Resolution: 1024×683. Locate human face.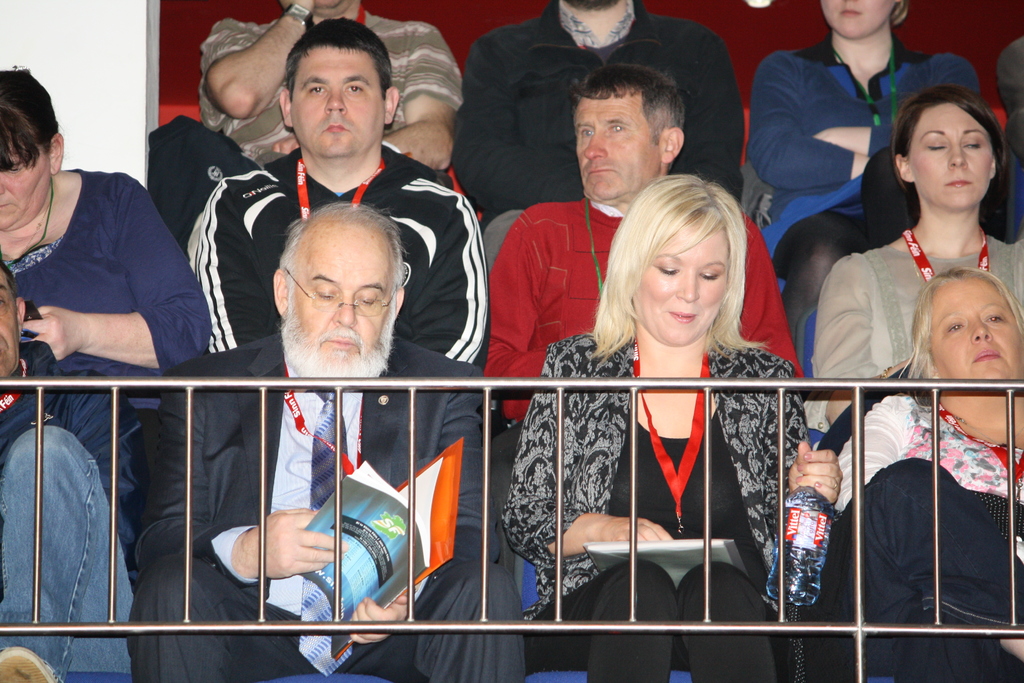
<box>908,104,991,210</box>.
